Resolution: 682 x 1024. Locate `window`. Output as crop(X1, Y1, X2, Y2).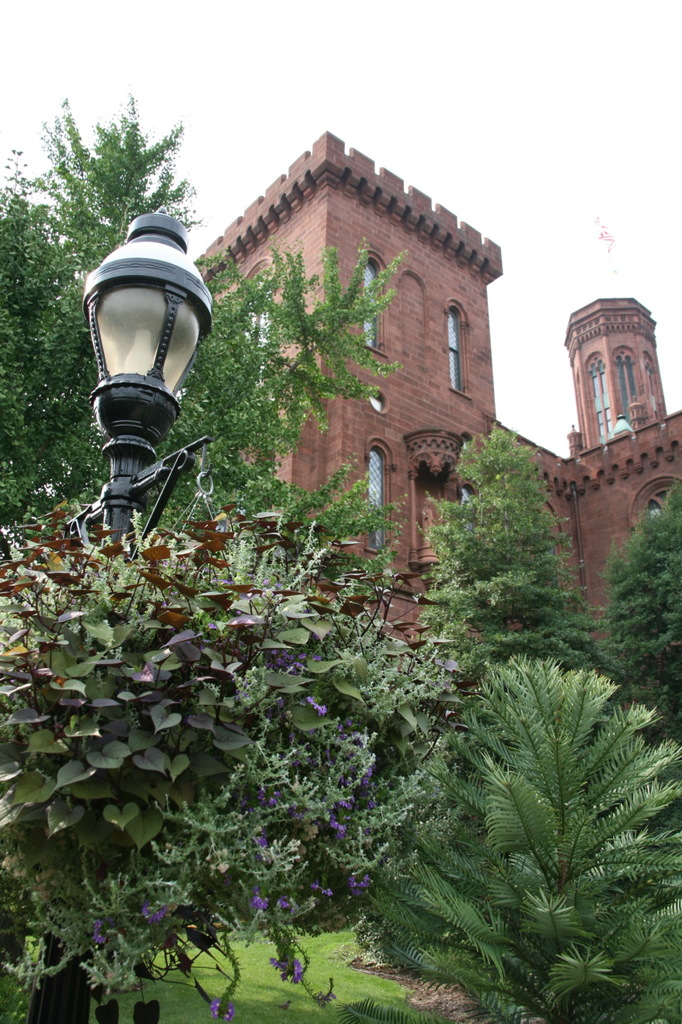
crop(444, 296, 472, 403).
